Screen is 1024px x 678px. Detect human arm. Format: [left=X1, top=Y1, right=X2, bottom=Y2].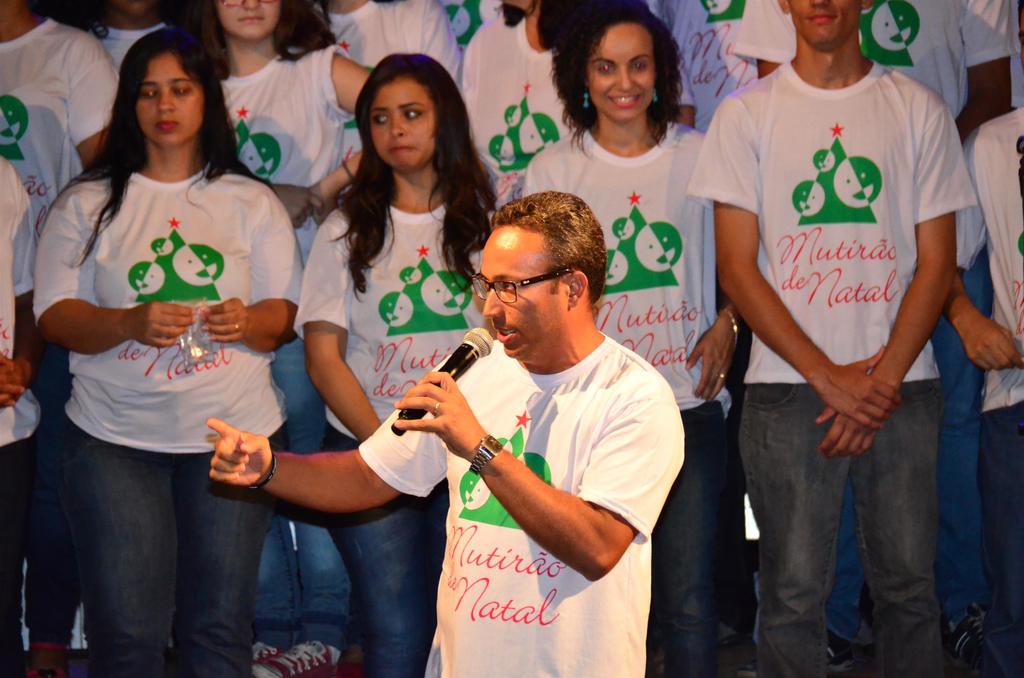
[left=682, top=299, right=741, bottom=403].
